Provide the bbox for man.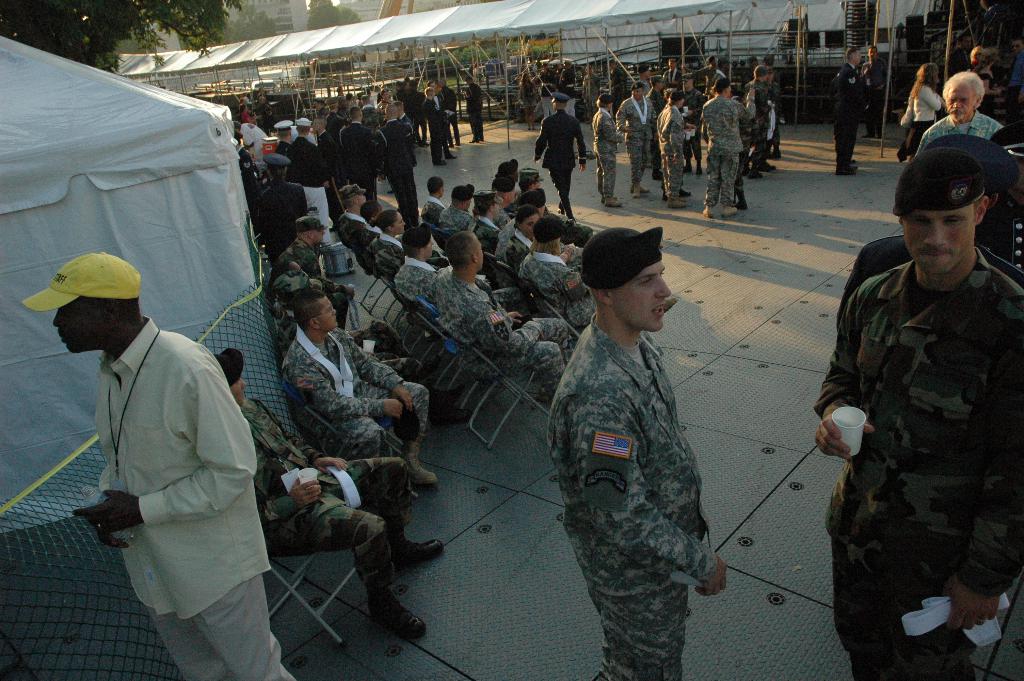
BBox(811, 149, 1023, 677).
